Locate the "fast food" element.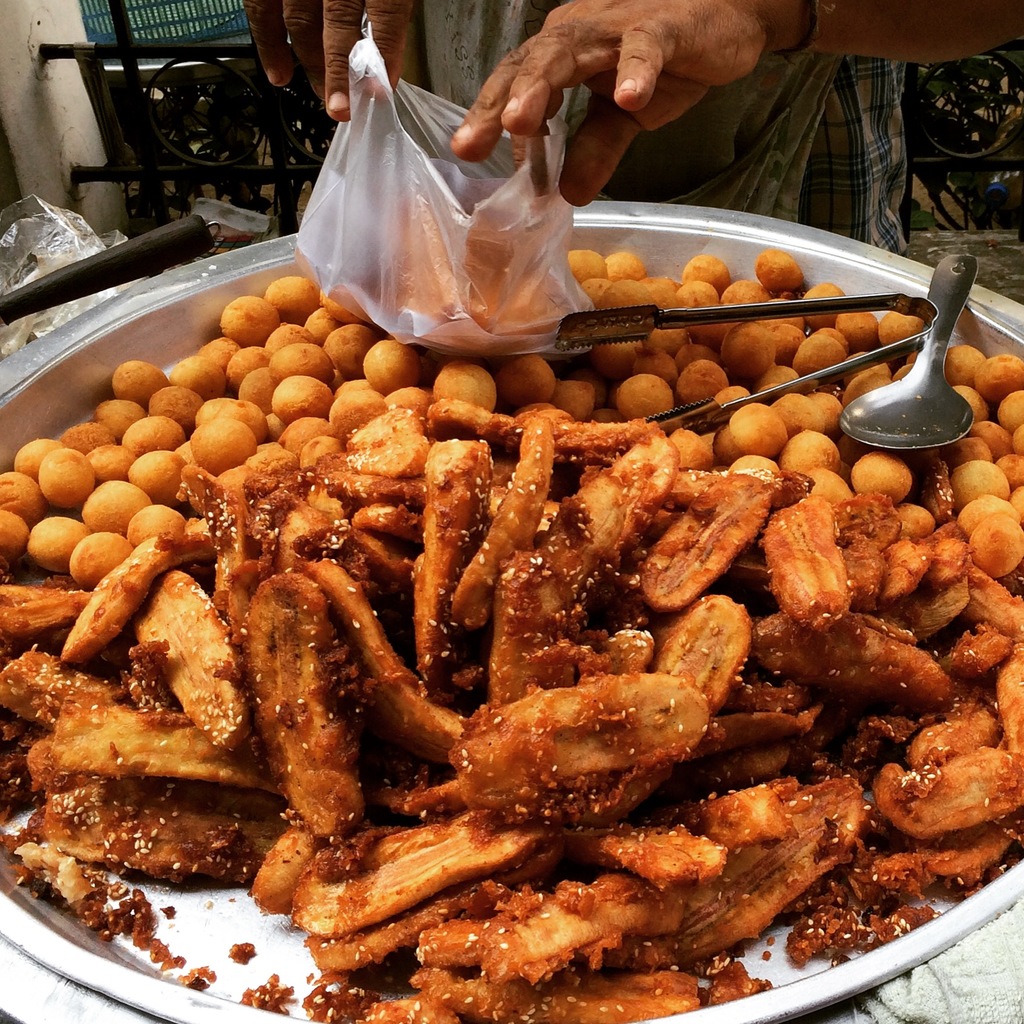
Element bbox: locate(123, 500, 184, 544).
